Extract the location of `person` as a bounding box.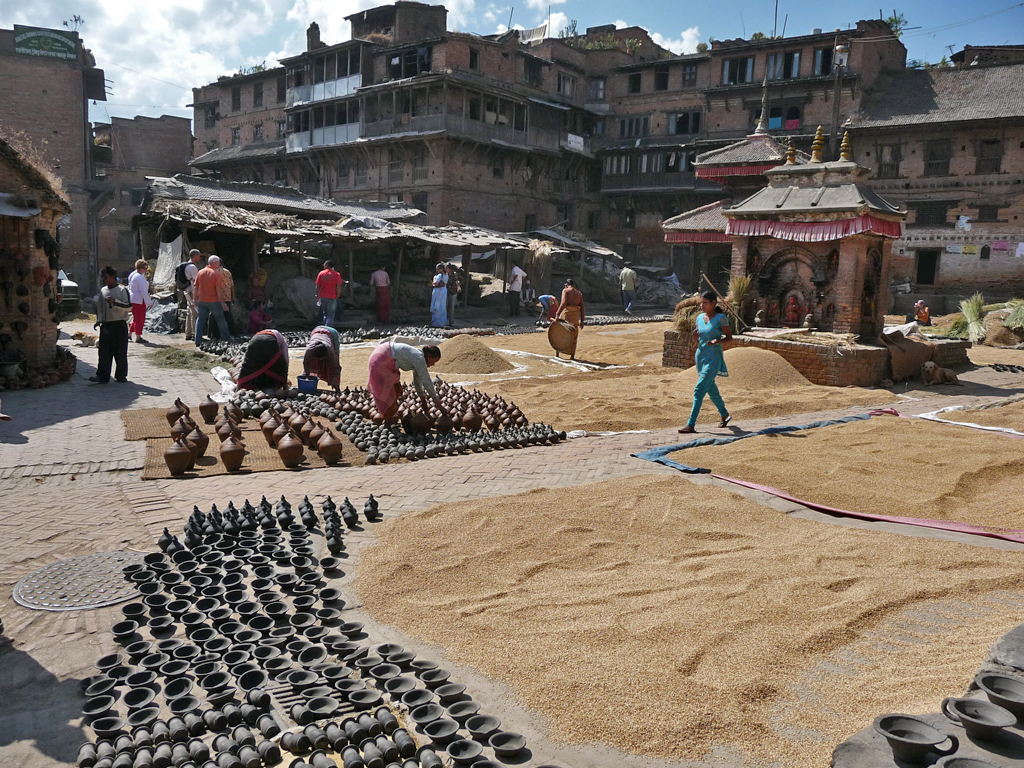
left=427, top=261, right=450, bottom=327.
